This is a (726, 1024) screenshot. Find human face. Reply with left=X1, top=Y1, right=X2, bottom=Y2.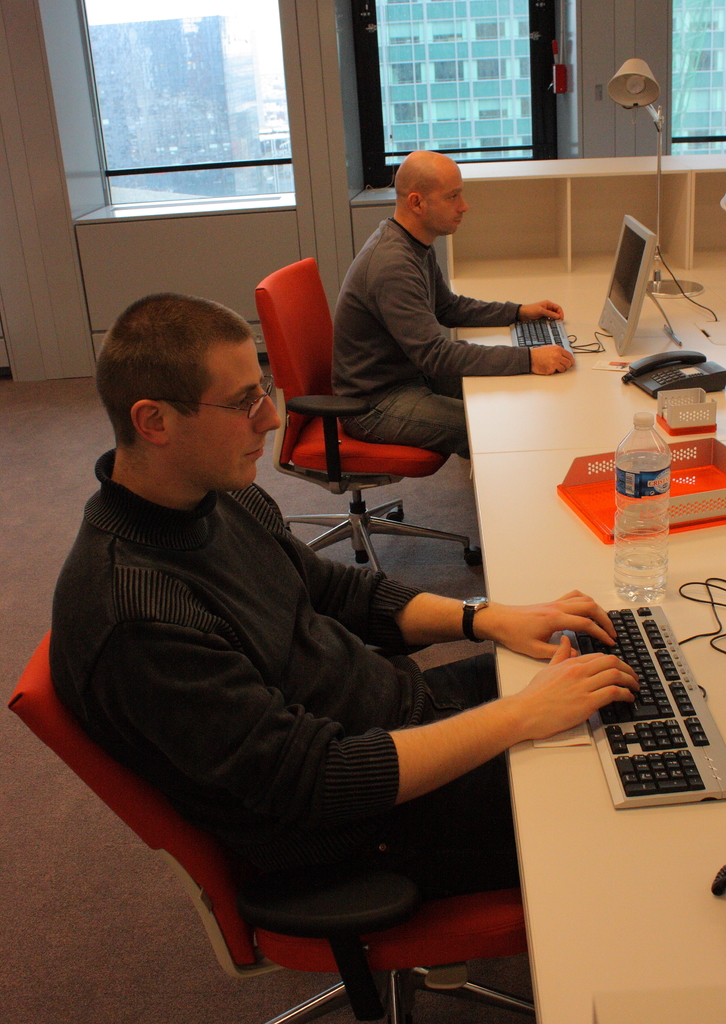
left=423, top=166, right=468, bottom=237.
